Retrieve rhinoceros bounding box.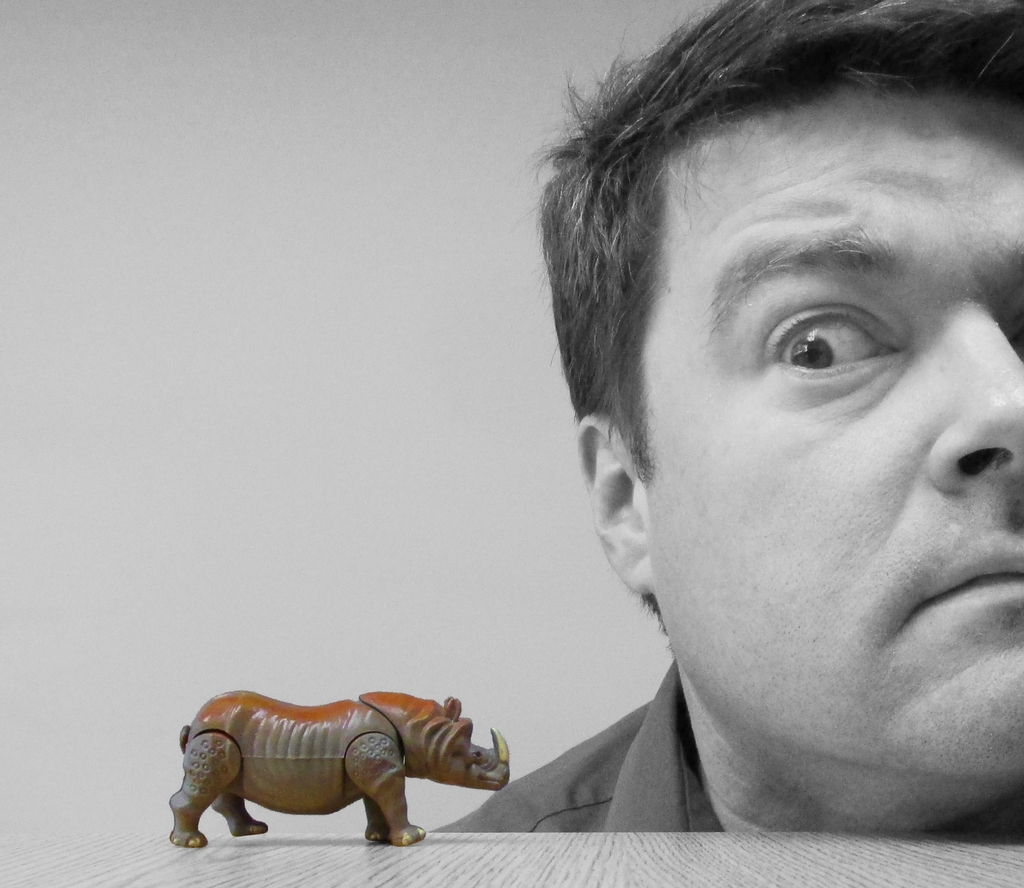
Bounding box: 166:687:511:848.
